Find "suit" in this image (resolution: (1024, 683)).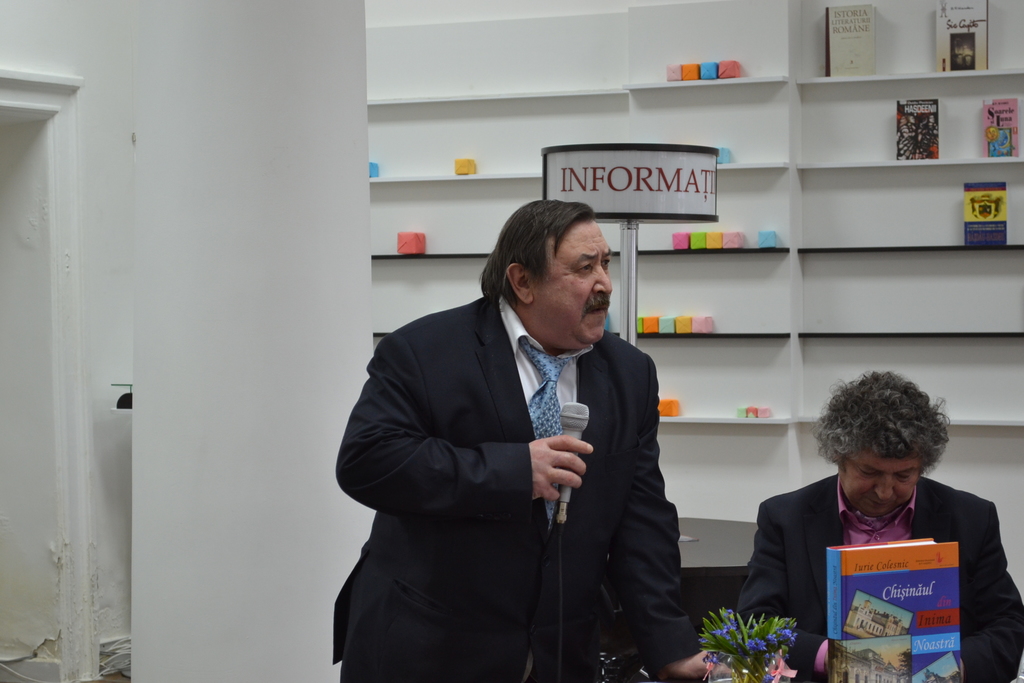
x1=735, y1=472, x2=1023, y2=682.
